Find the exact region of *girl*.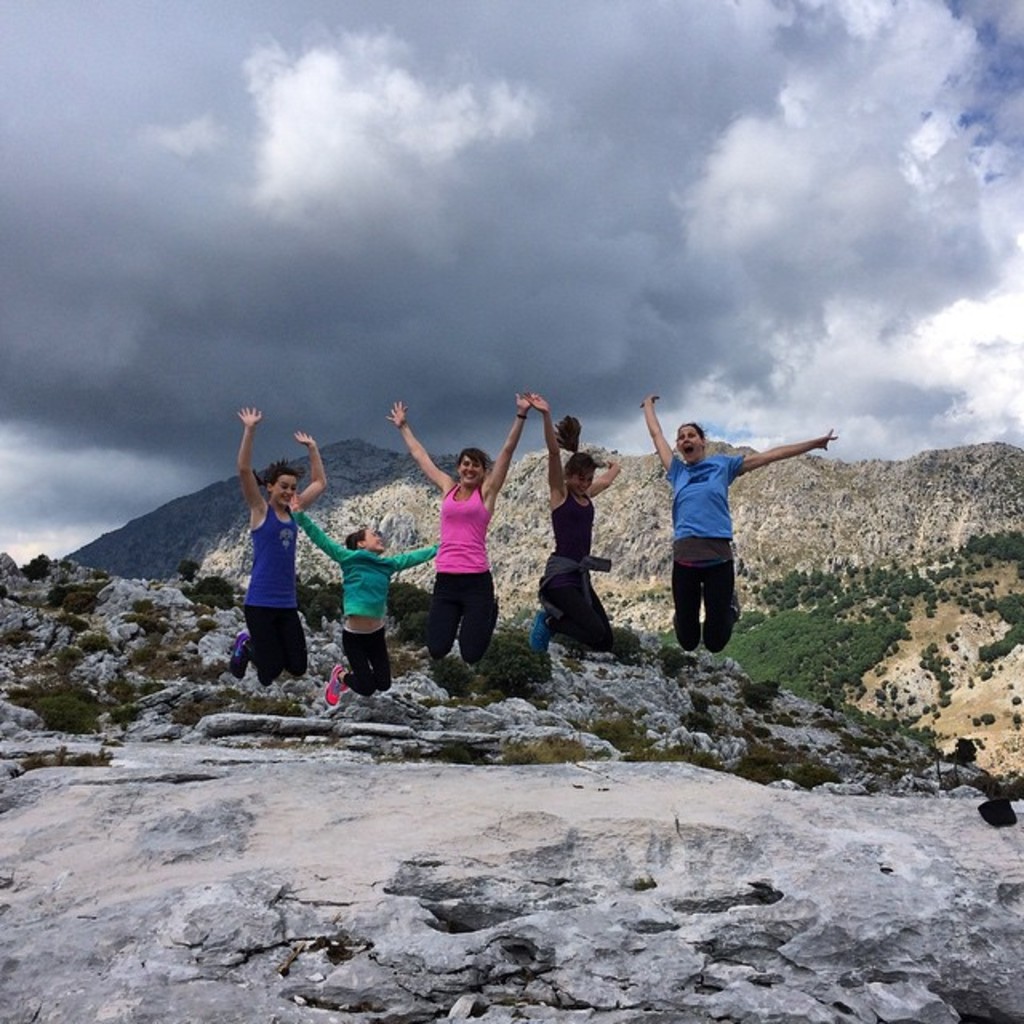
Exact region: bbox(534, 395, 618, 654).
